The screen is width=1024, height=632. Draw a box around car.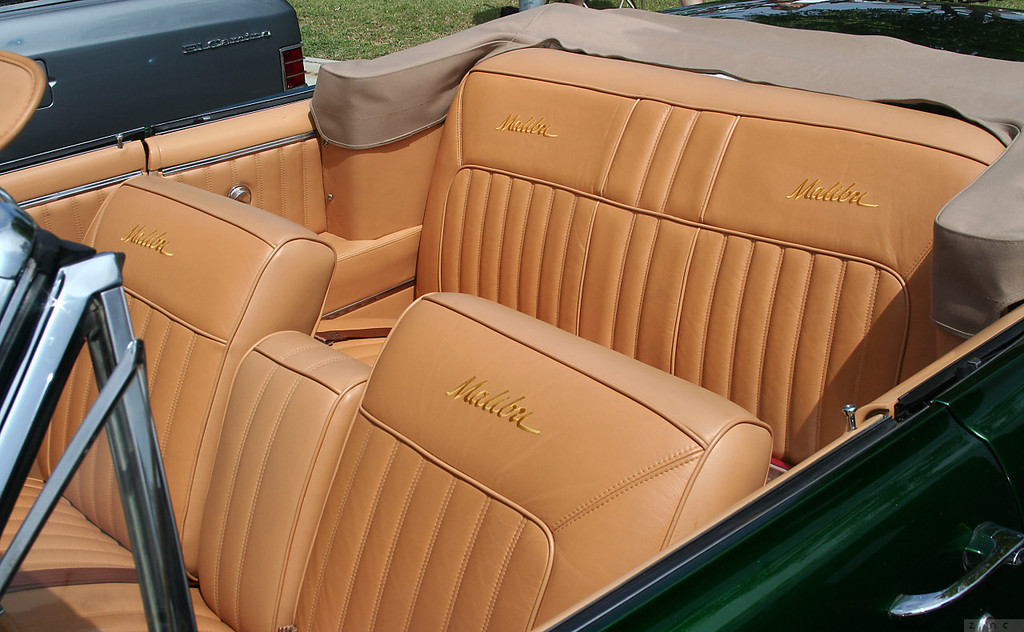
rect(0, 0, 1023, 631).
